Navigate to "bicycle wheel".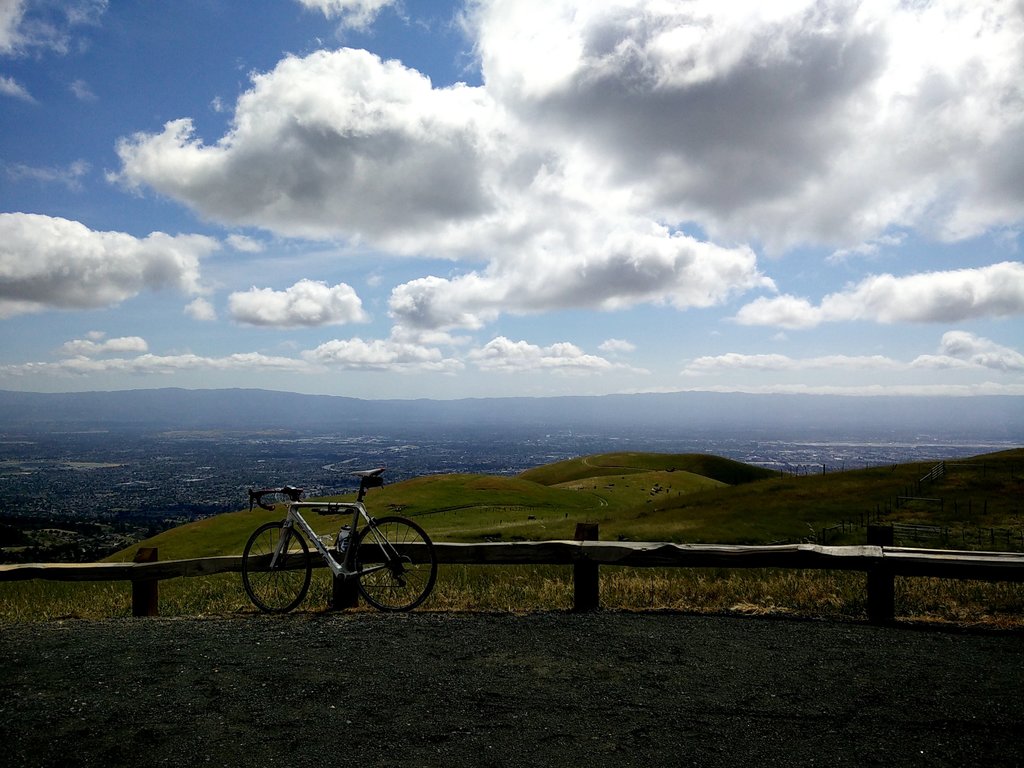
Navigation target: box(239, 520, 310, 614).
